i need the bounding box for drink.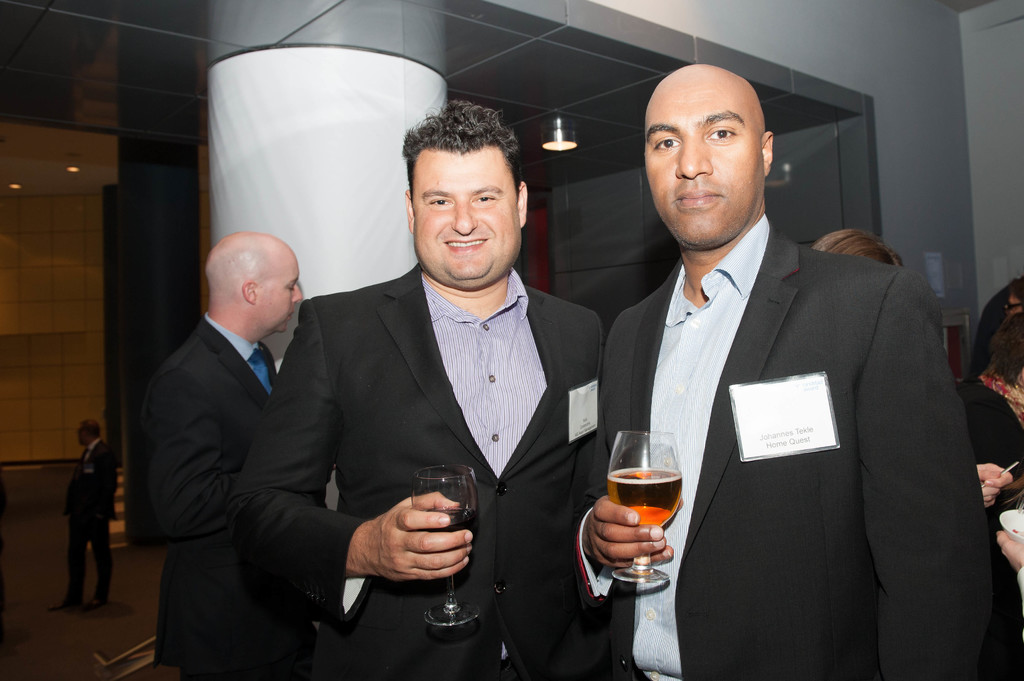
Here it is: 607, 472, 682, 526.
